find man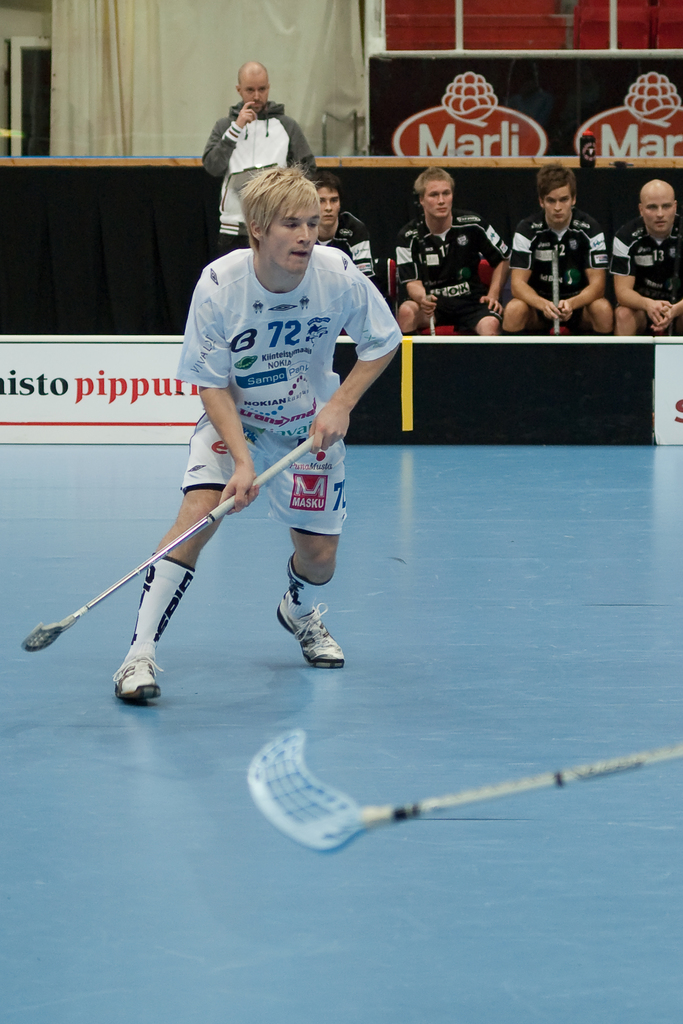
{"x1": 394, "y1": 164, "x2": 515, "y2": 335}
